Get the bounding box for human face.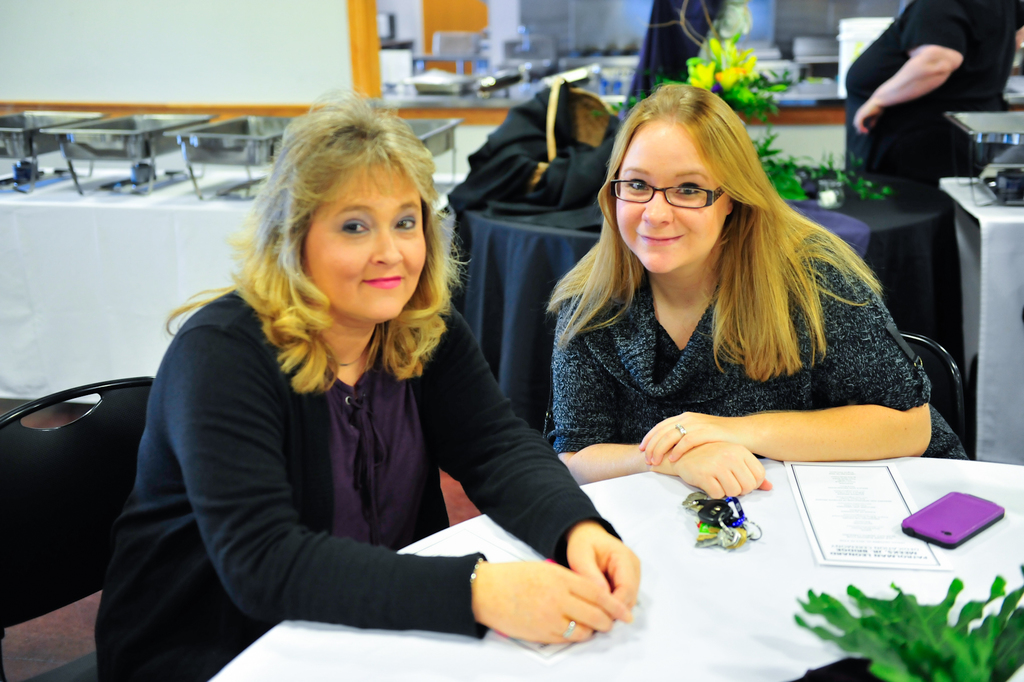
(304, 170, 429, 326).
